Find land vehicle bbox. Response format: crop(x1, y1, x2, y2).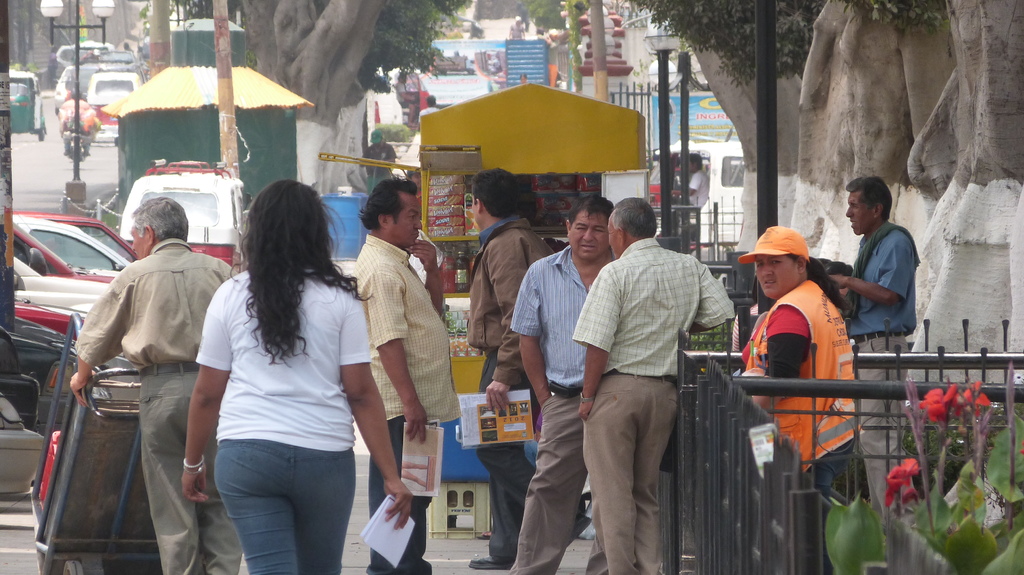
crop(59, 111, 92, 171).
